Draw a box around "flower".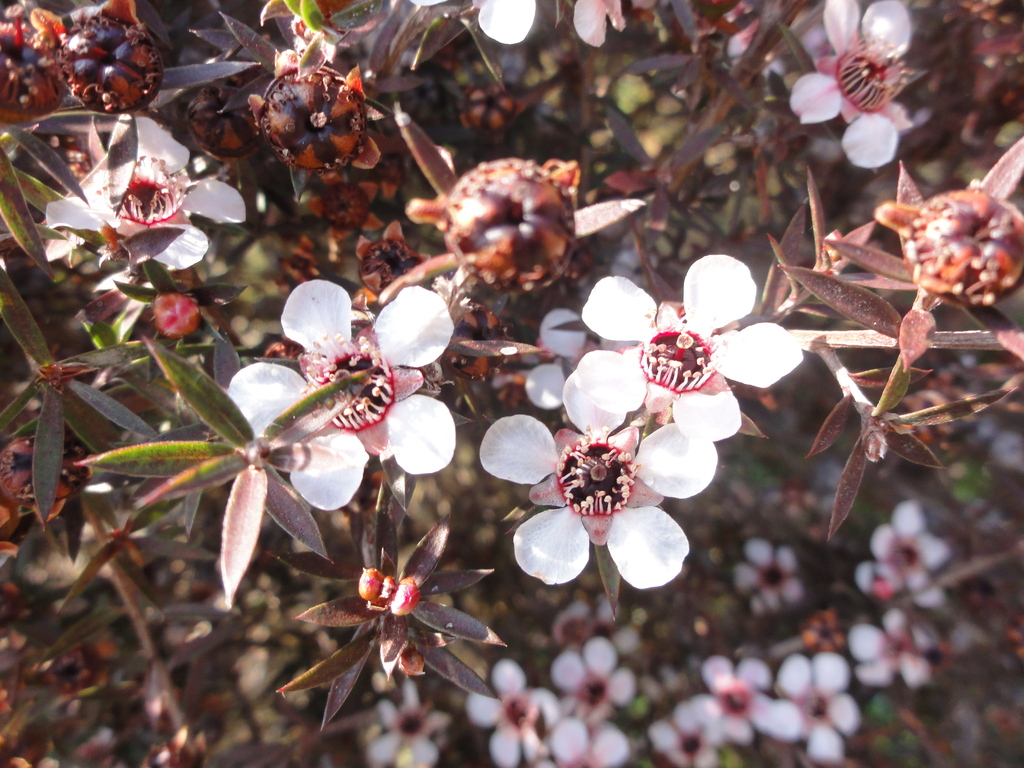
BBox(646, 698, 719, 764).
